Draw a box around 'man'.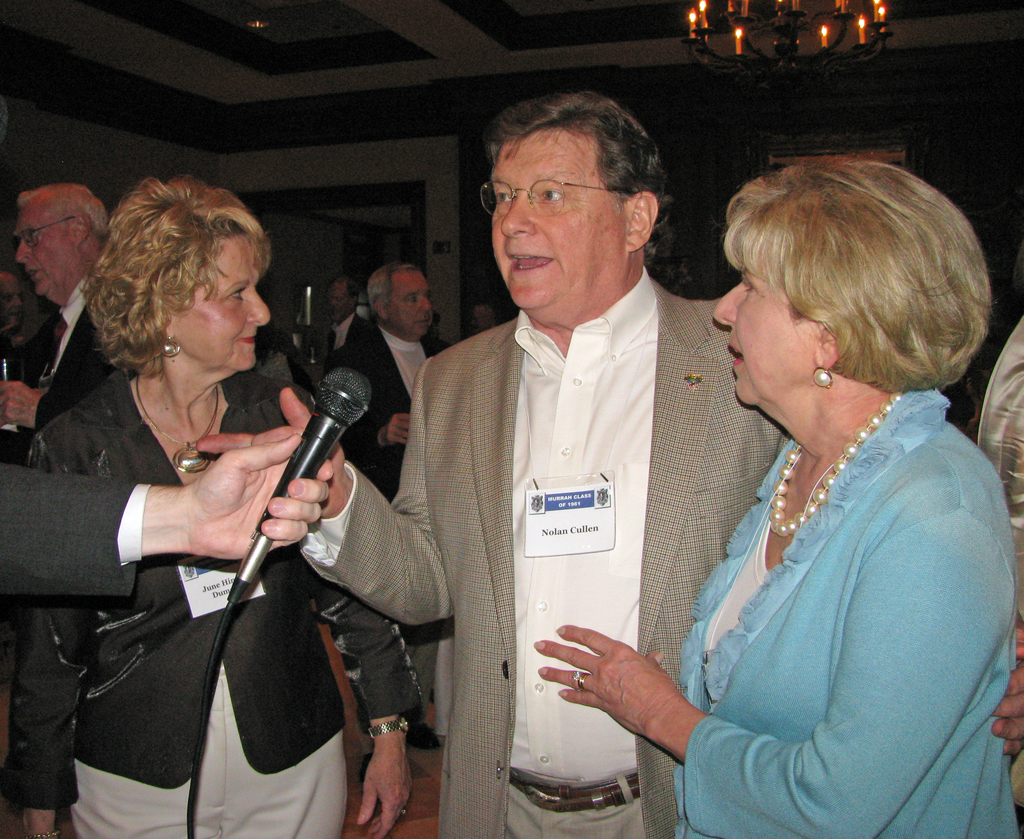
(305, 275, 373, 364).
